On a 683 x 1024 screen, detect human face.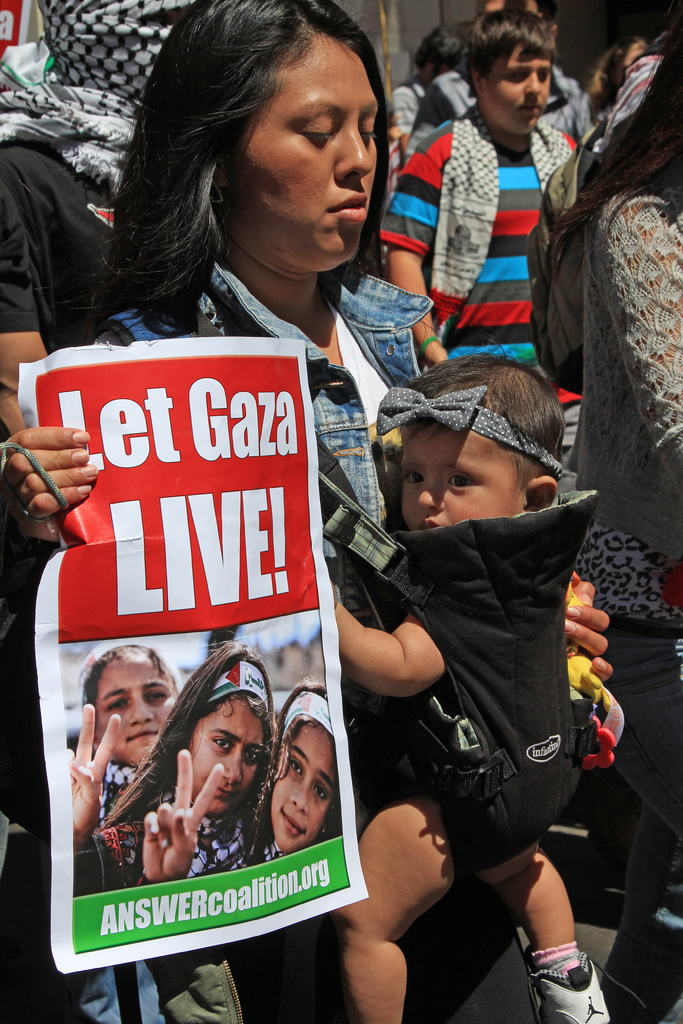
[193, 698, 269, 813].
